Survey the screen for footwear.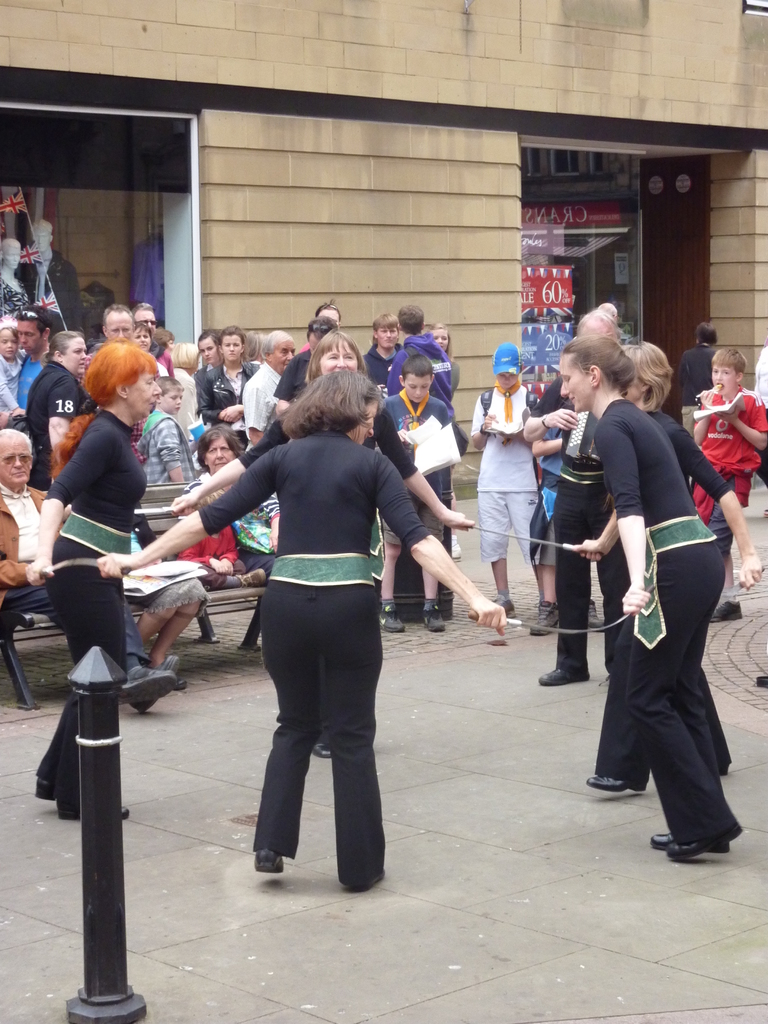
Survey found: 378:604:408:637.
